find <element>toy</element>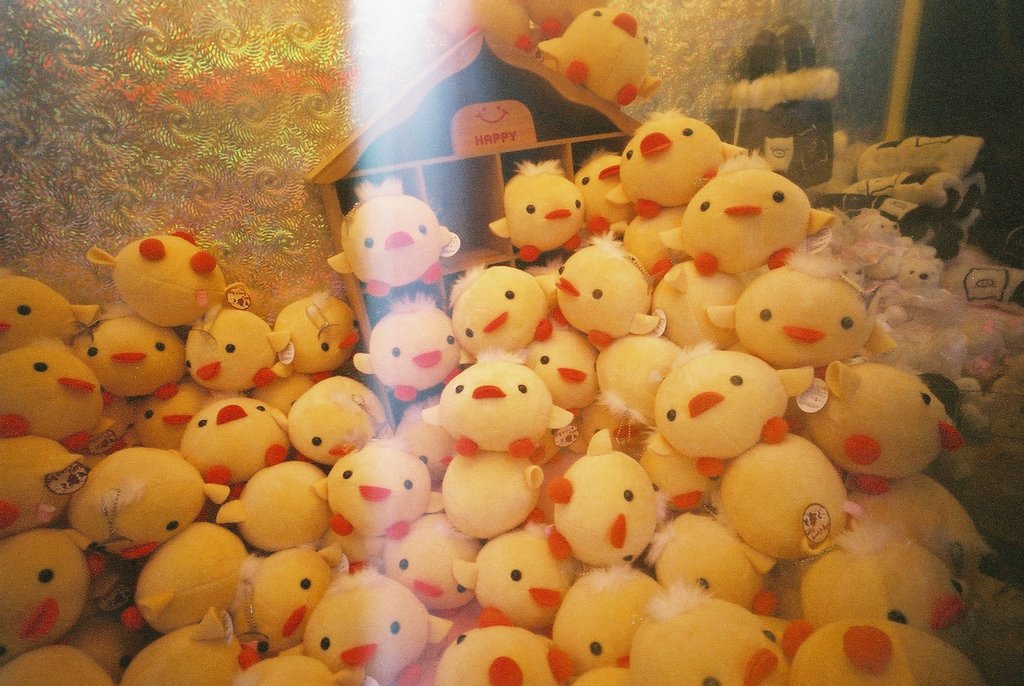
{"x1": 531, "y1": 427, "x2": 661, "y2": 573}
